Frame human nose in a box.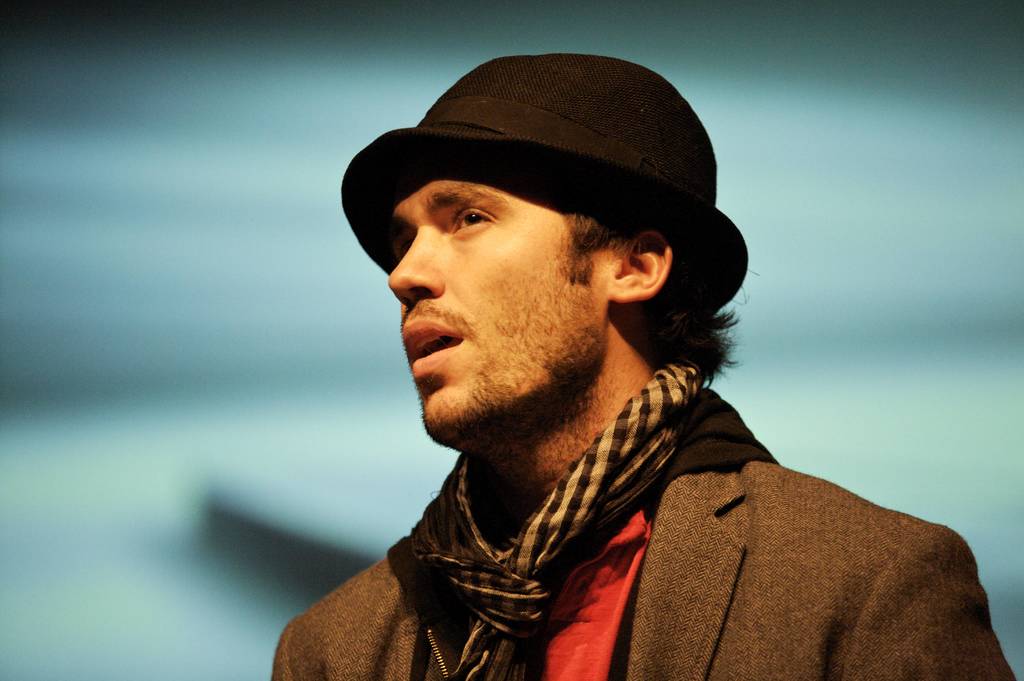
<bbox>391, 225, 456, 302</bbox>.
